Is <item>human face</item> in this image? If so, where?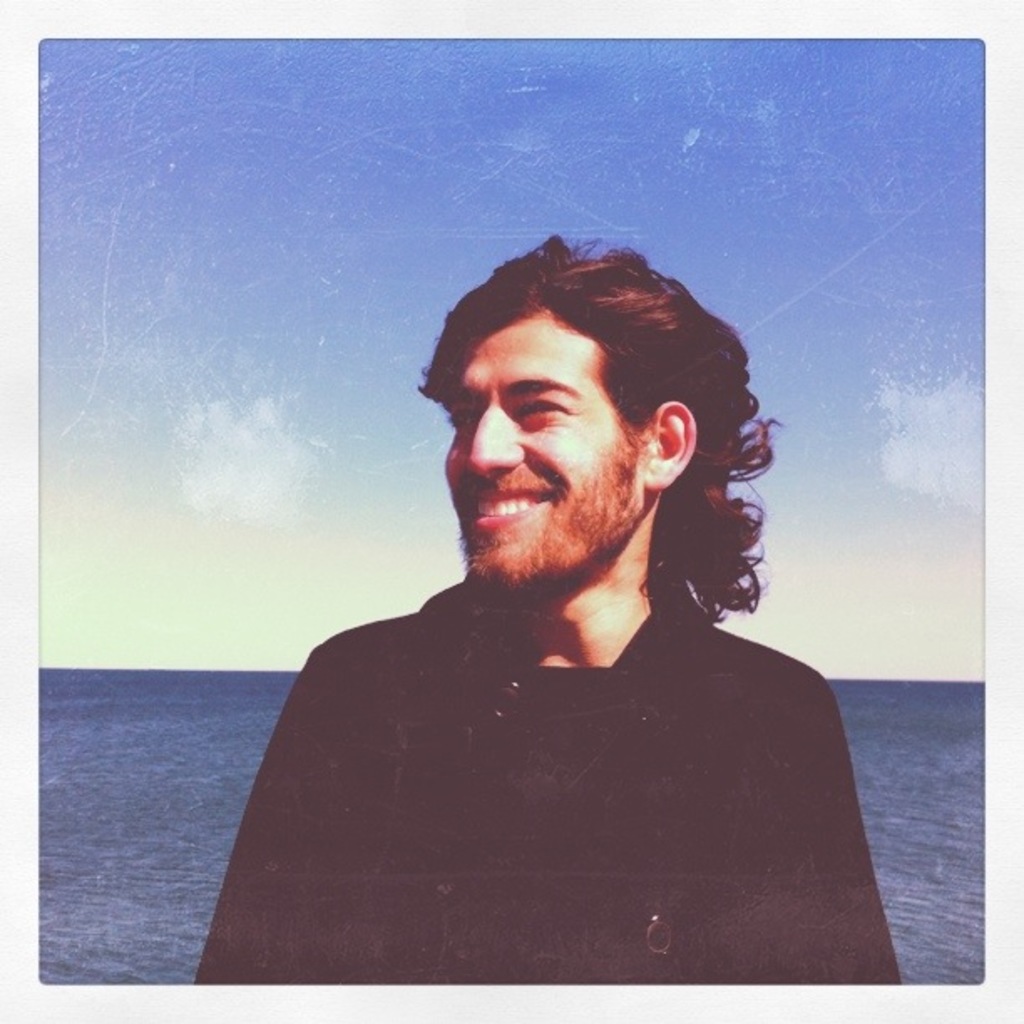
Yes, at l=432, t=301, r=637, b=599.
